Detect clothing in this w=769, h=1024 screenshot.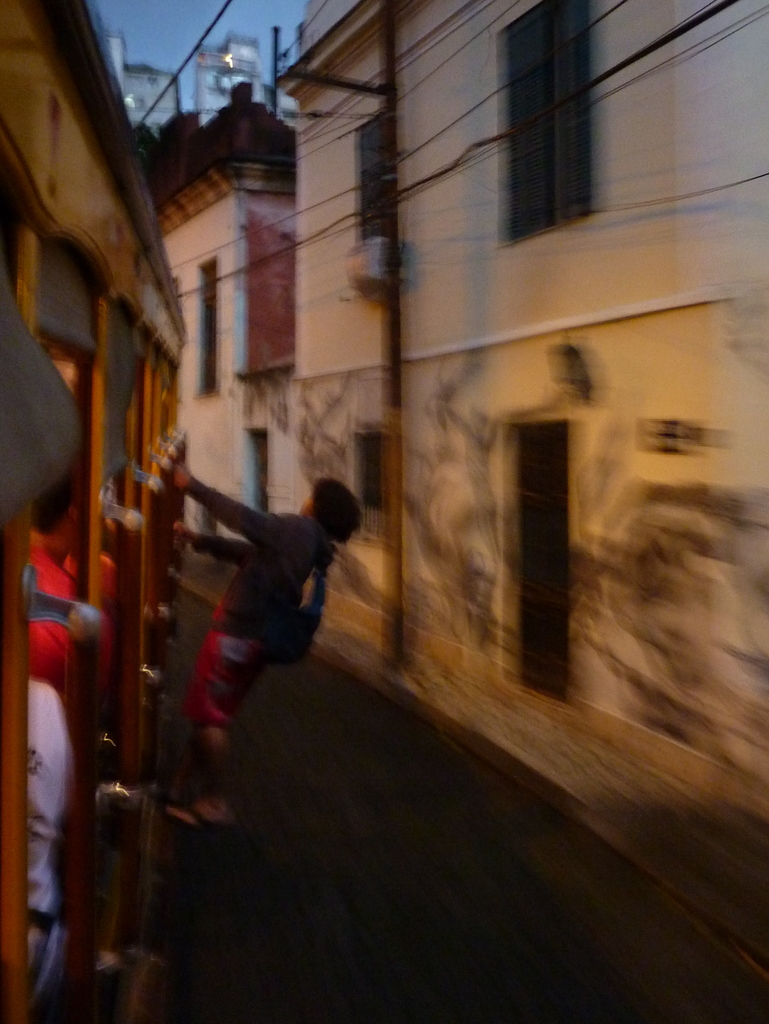
Detection: box=[180, 483, 346, 689].
